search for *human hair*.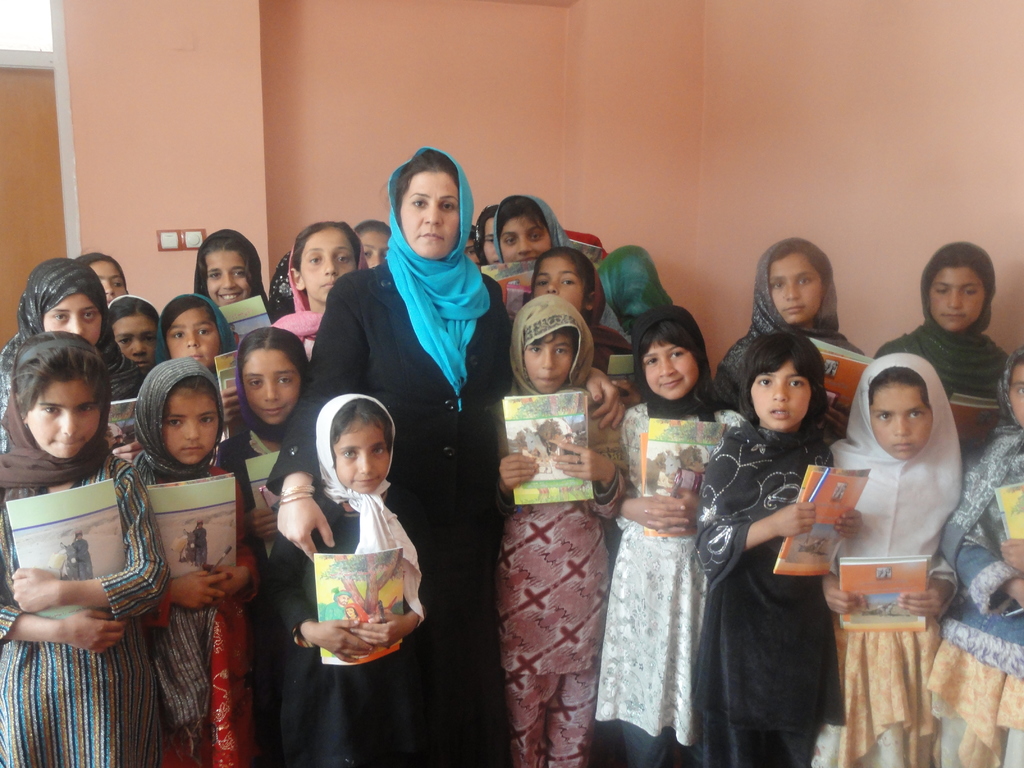
Found at BBox(352, 216, 393, 243).
